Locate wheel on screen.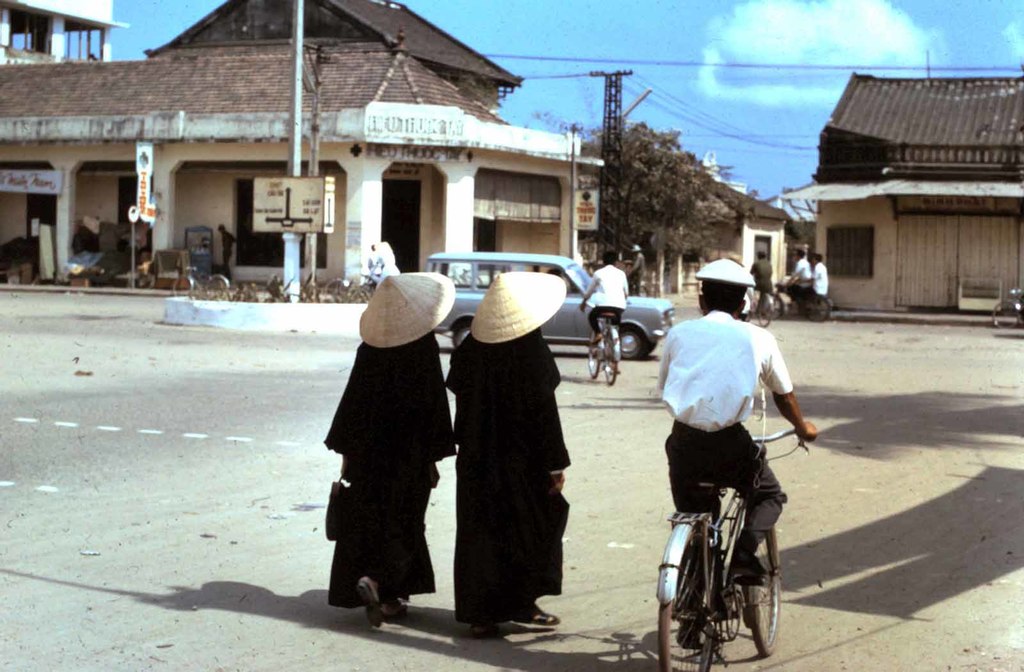
On screen at [left=602, top=325, right=620, bottom=391].
